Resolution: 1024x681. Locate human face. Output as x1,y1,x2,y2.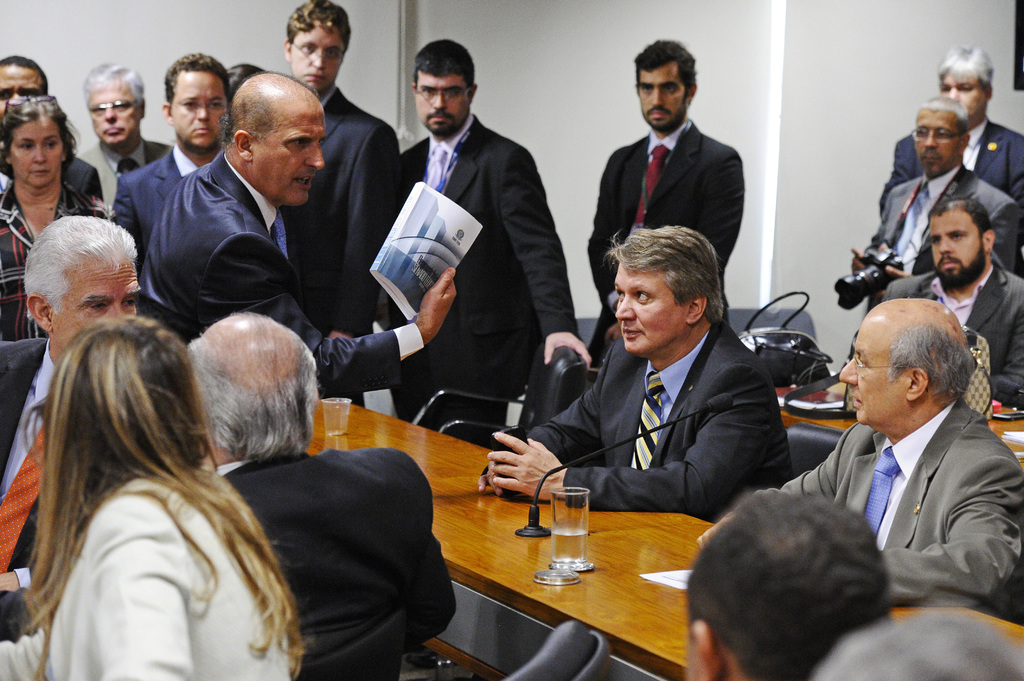
289,26,344,91.
